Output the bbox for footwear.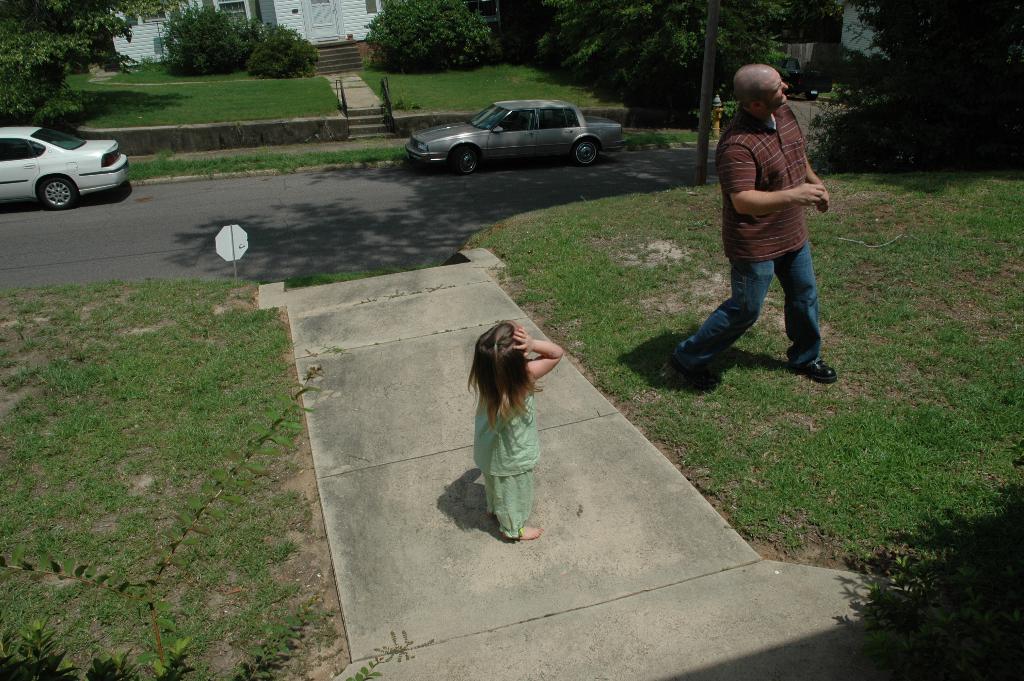
(660, 364, 714, 387).
